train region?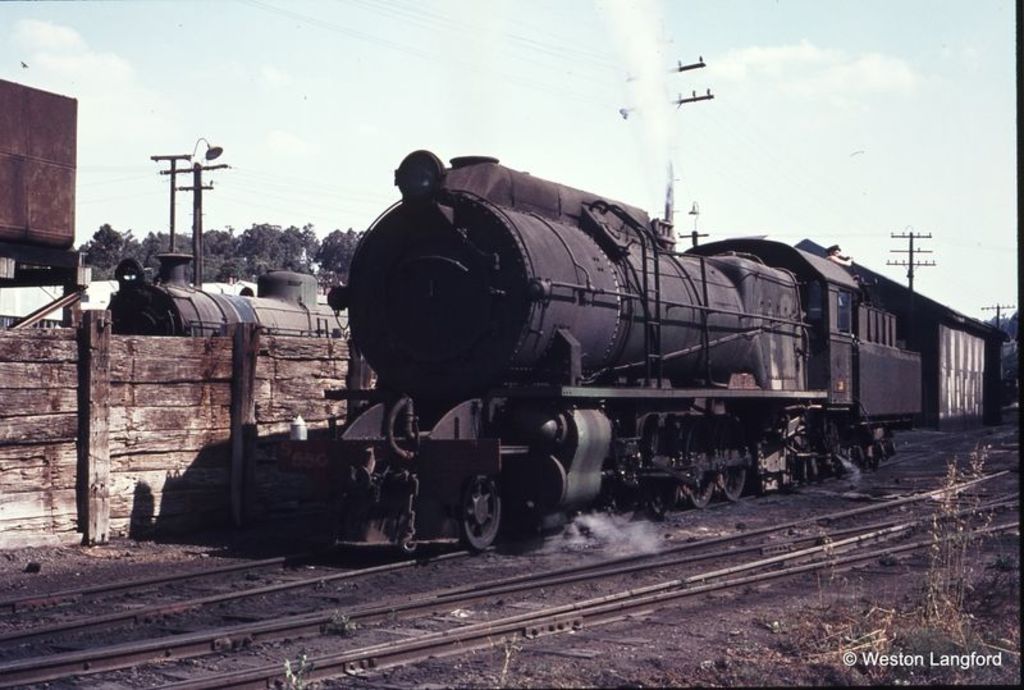
bbox(104, 247, 356, 338)
